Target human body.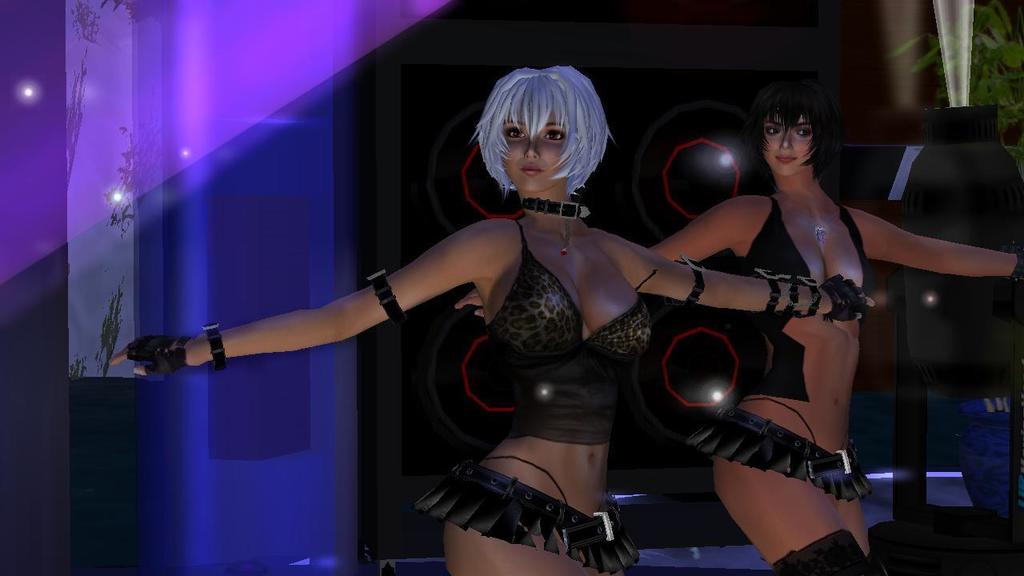
Target region: detection(110, 65, 874, 575).
